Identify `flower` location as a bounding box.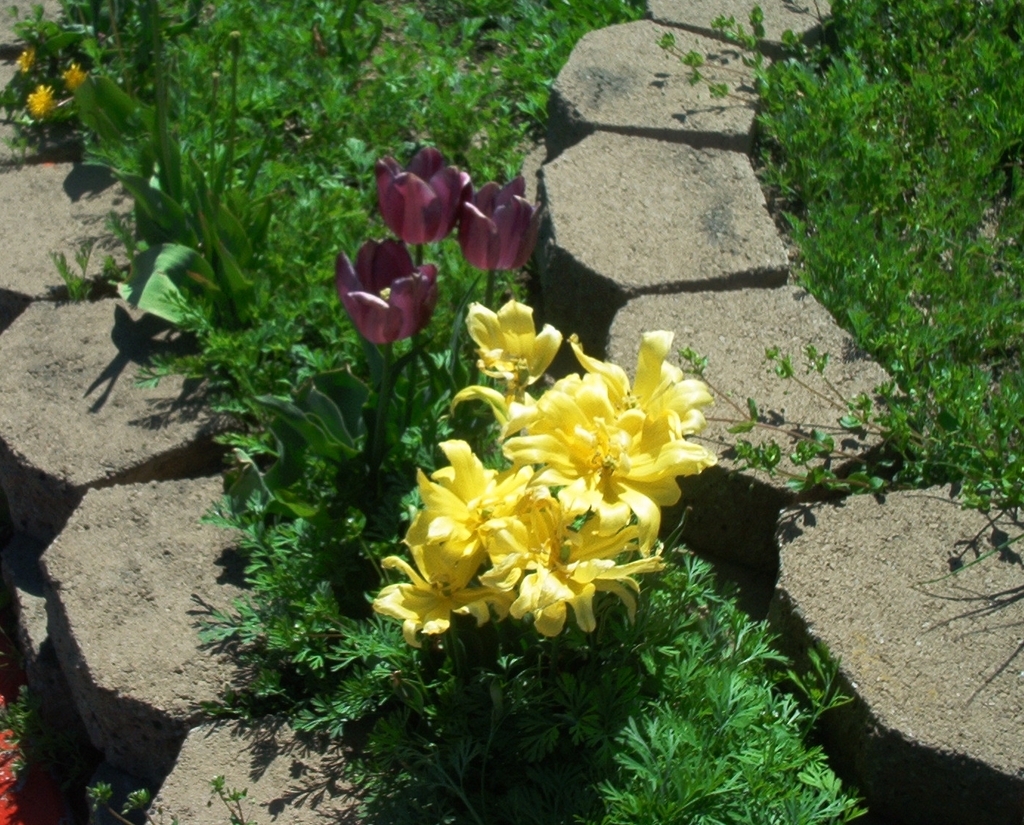
bbox(28, 80, 58, 123).
